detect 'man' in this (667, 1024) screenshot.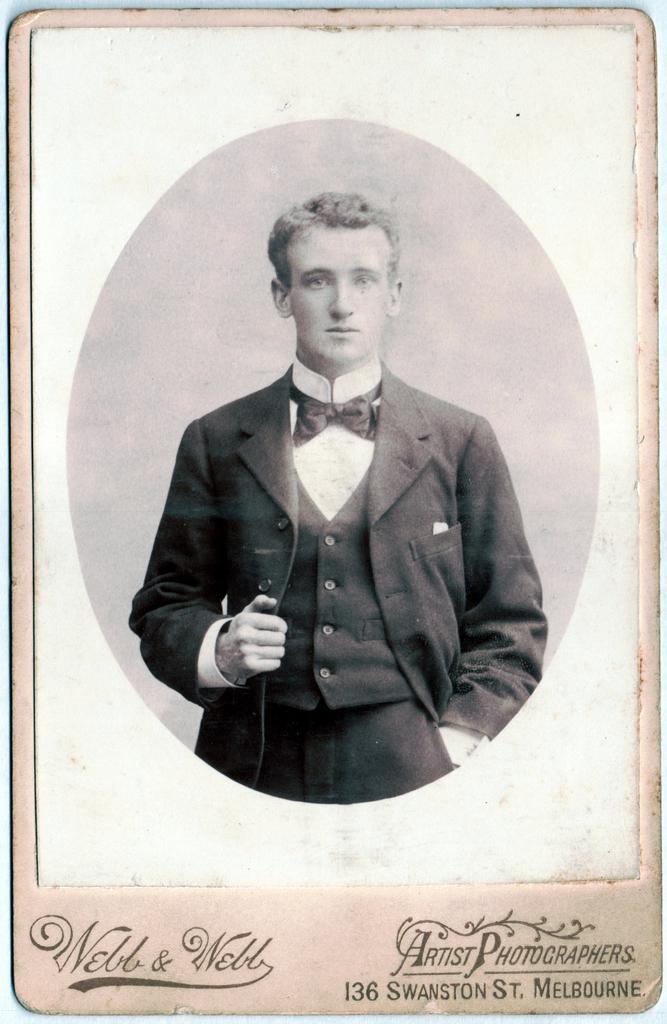
Detection: {"left": 123, "top": 190, "right": 537, "bottom": 796}.
